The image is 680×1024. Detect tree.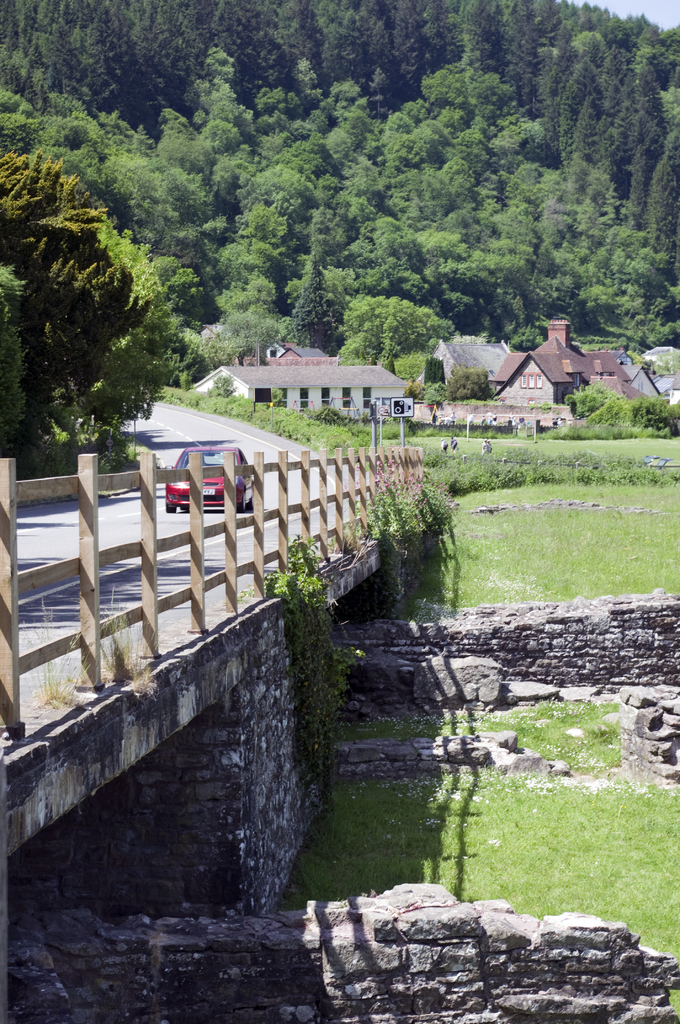
Detection: 643 141 678 260.
